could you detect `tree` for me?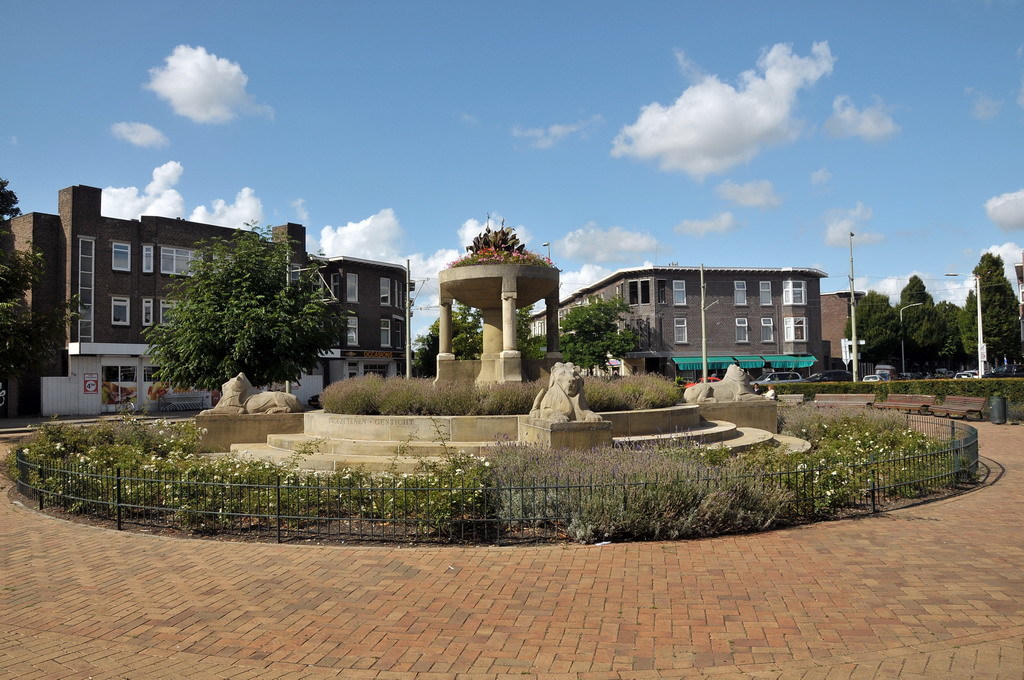
Detection result: 898,268,964,377.
